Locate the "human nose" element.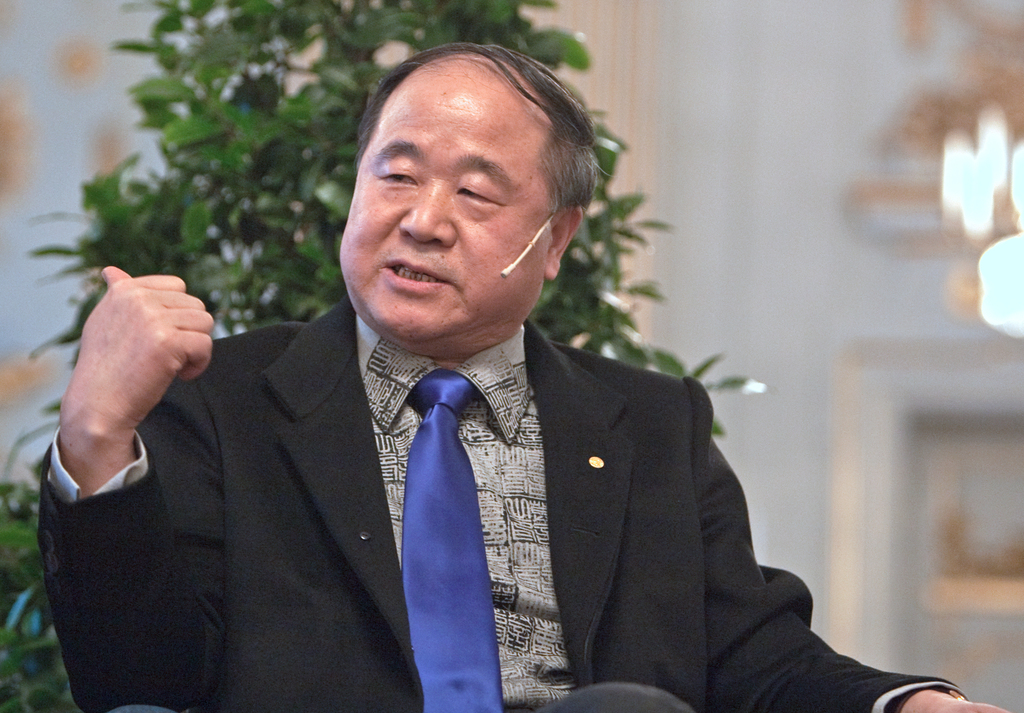
Element bbox: (x1=395, y1=180, x2=456, y2=246).
